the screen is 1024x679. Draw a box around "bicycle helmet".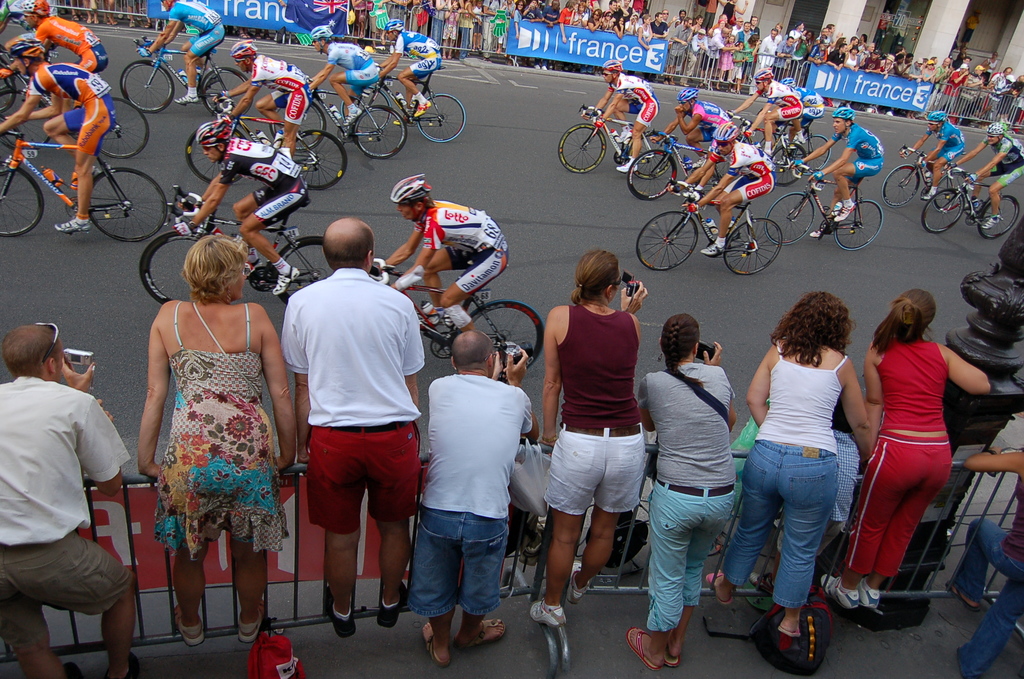
crop(677, 88, 698, 104).
